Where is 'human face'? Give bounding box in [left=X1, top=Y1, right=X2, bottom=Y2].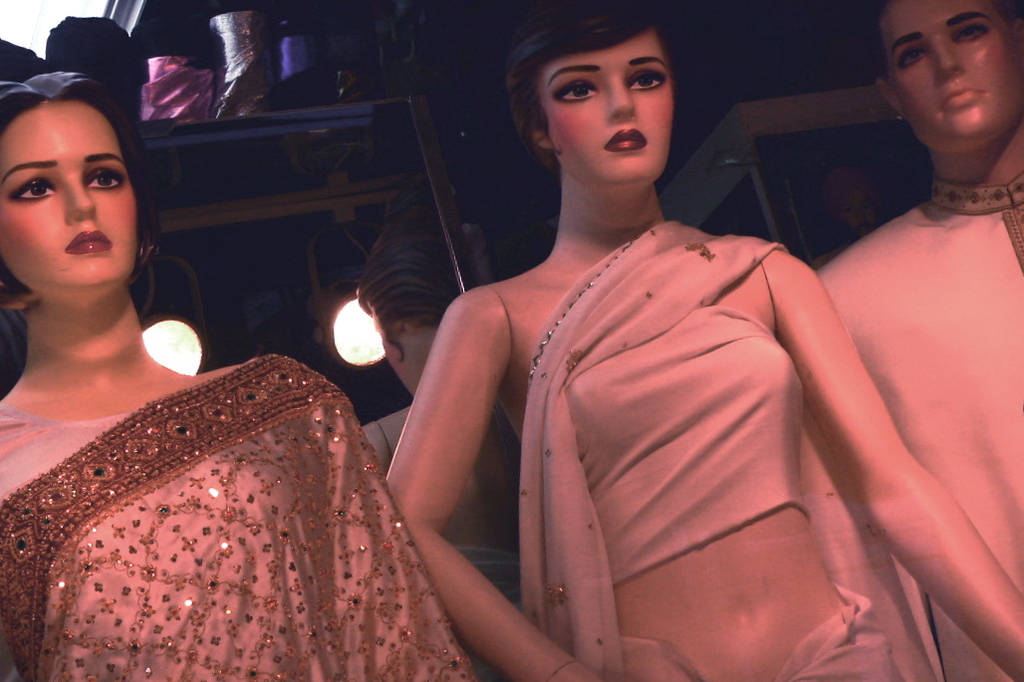
[left=535, top=26, right=670, bottom=196].
